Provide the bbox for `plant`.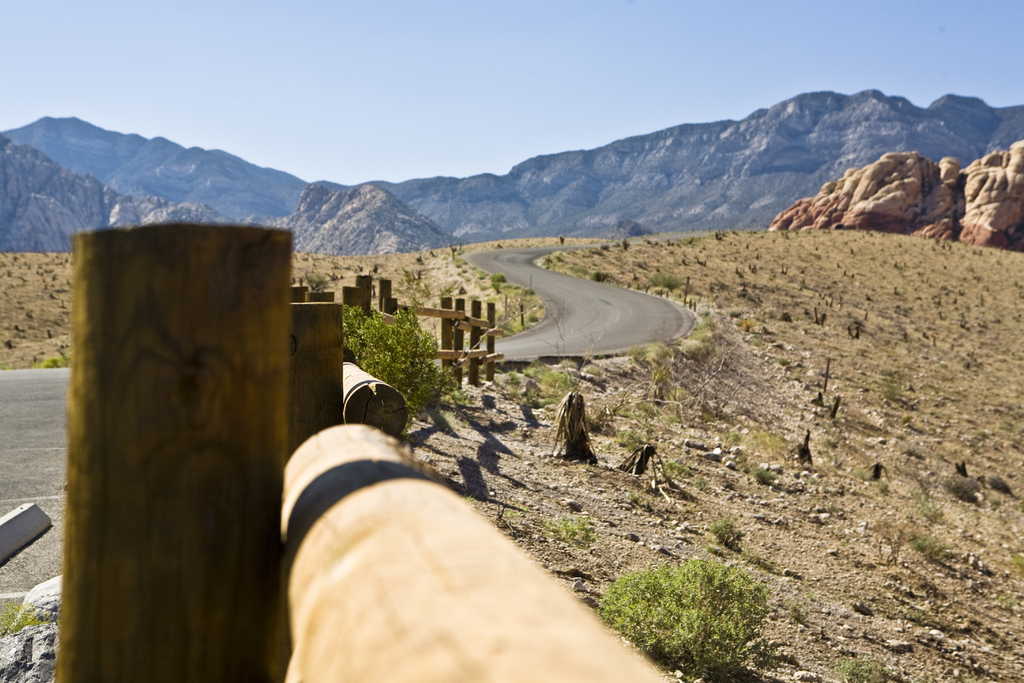
box(622, 238, 639, 253).
